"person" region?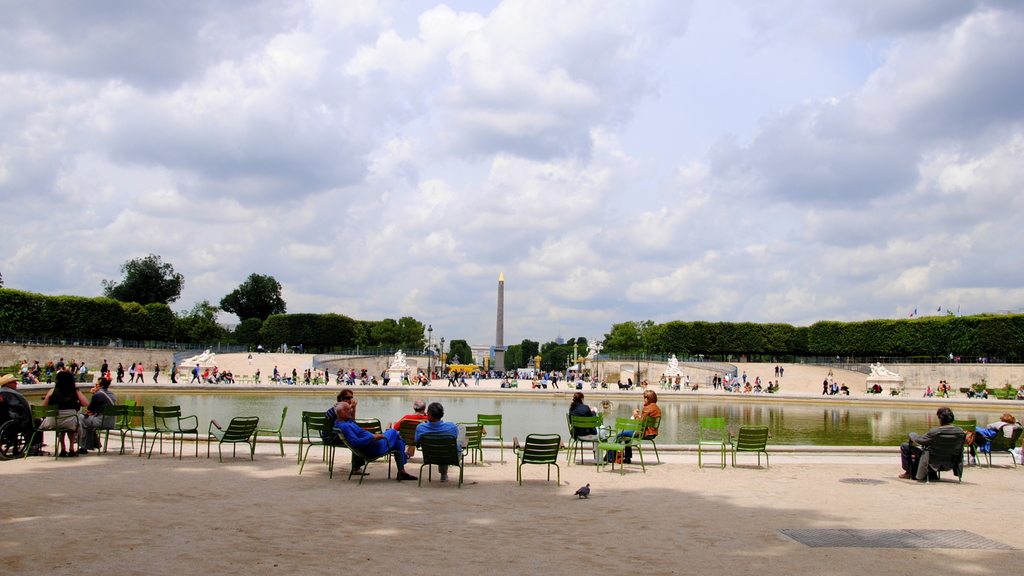
{"x1": 657, "y1": 372, "x2": 666, "y2": 389}
